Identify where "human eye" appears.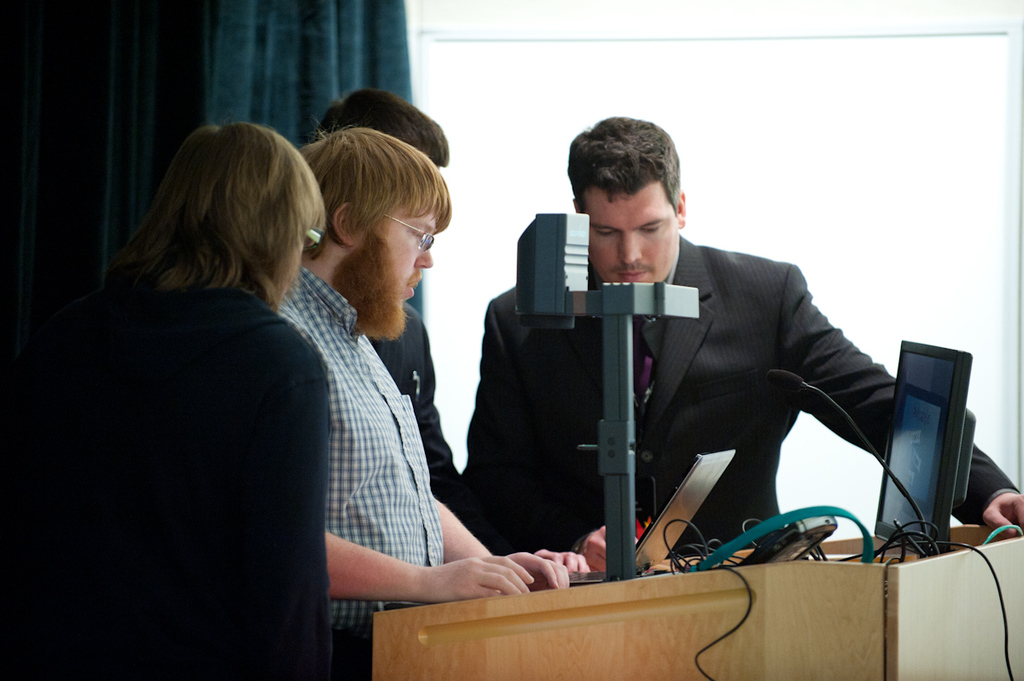
Appears at 593 230 614 240.
